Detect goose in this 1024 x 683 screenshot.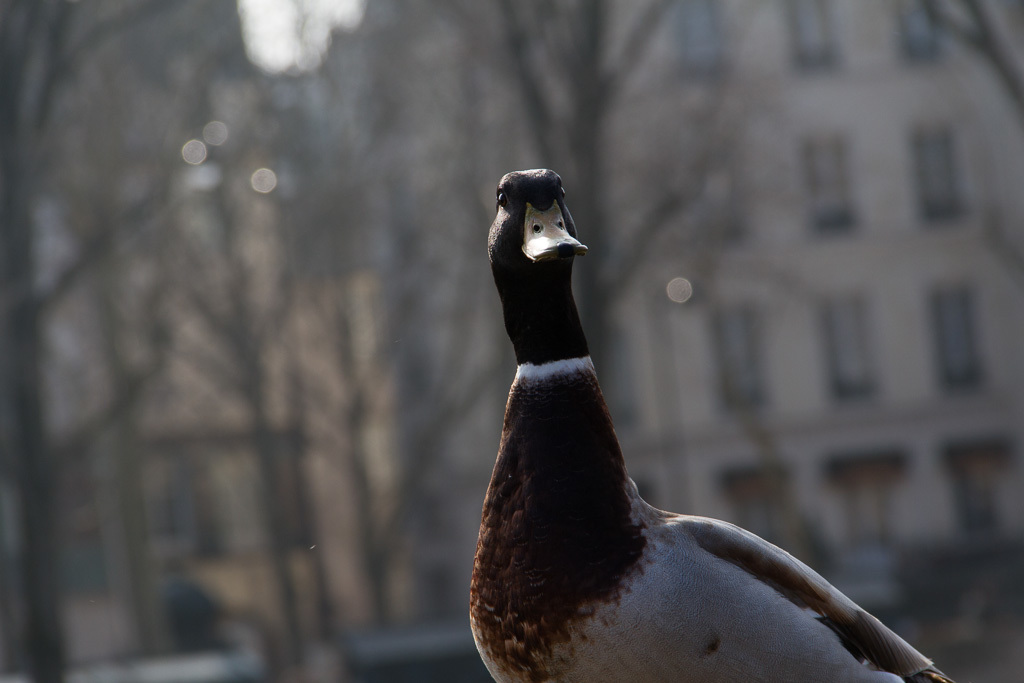
Detection: [472,167,942,681].
